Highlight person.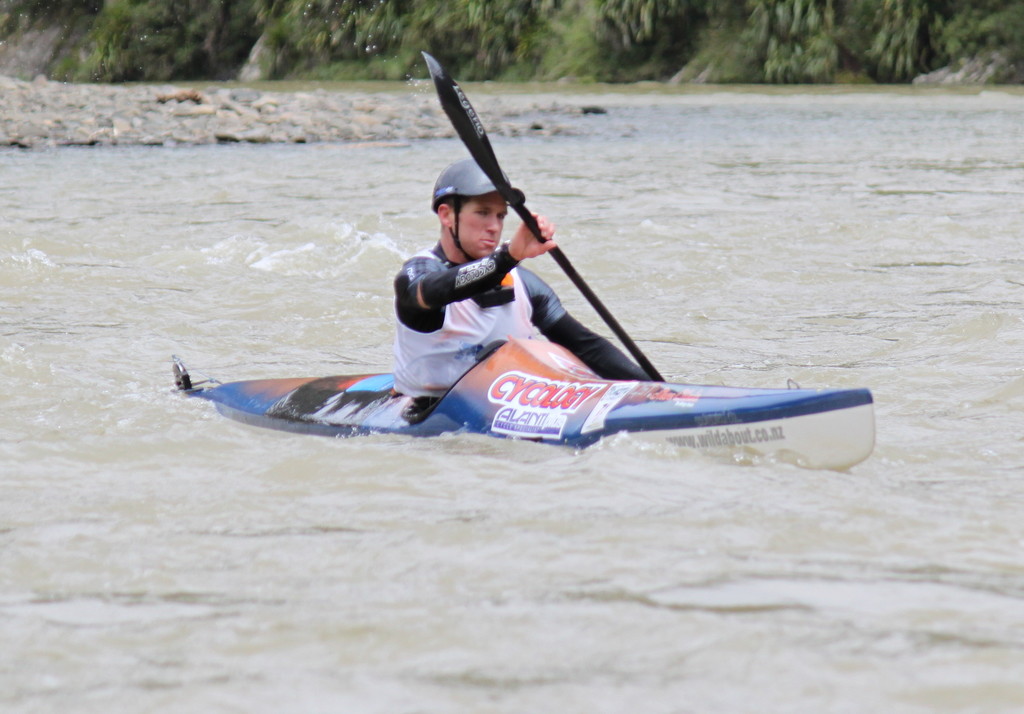
Highlighted region: [390, 161, 658, 408].
